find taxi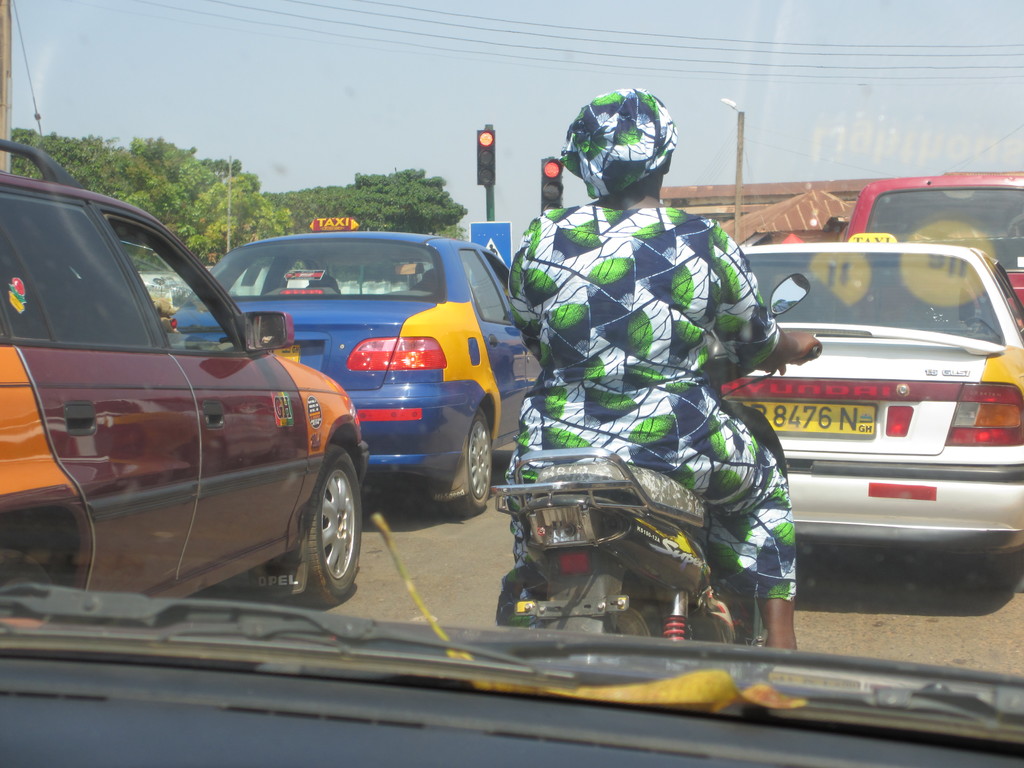
l=0, t=138, r=373, b=607
